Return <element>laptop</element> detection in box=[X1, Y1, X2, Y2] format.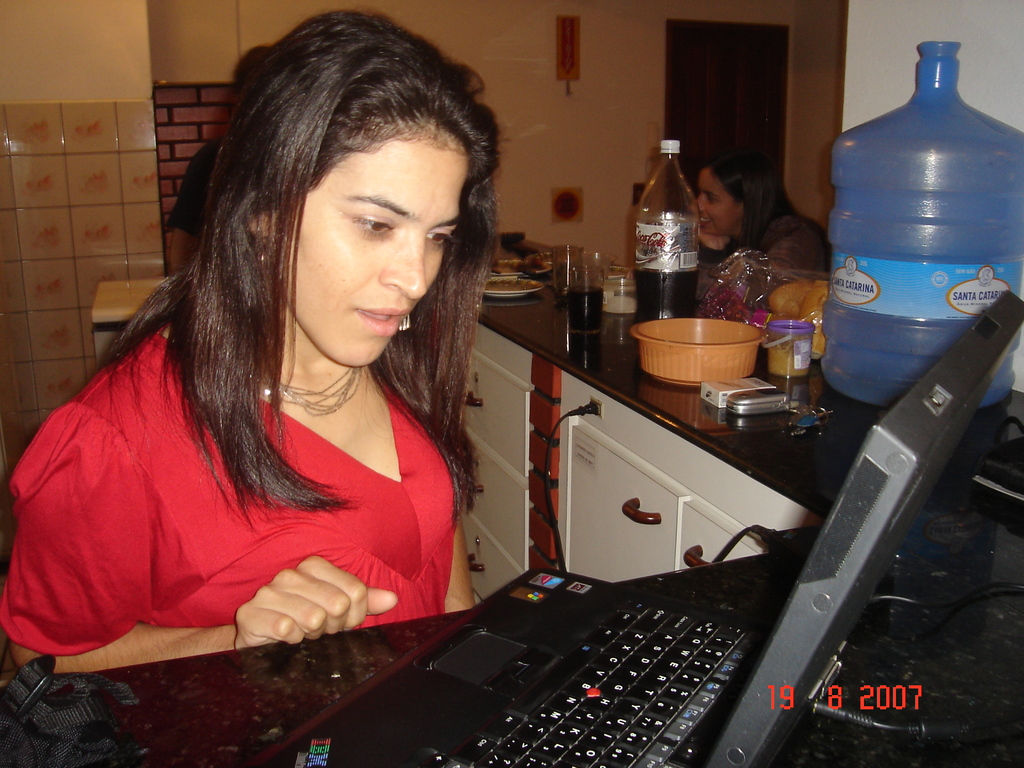
box=[239, 292, 1023, 767].
